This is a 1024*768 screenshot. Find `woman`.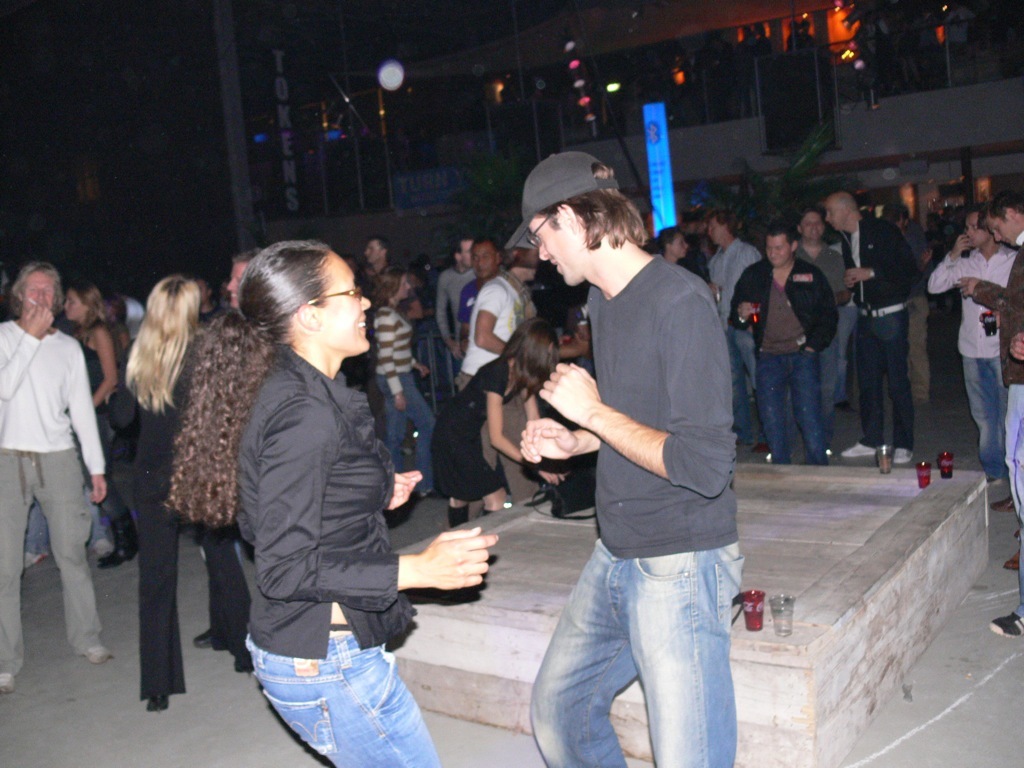
Bounding box: 62 282 126 451.
